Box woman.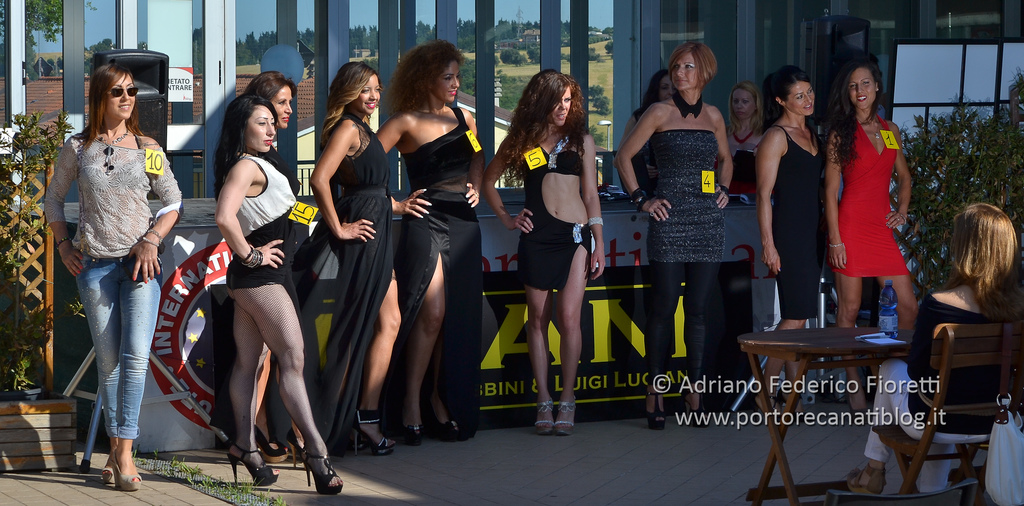
<bbox>855, 202, 1023, 494</bbox>.
